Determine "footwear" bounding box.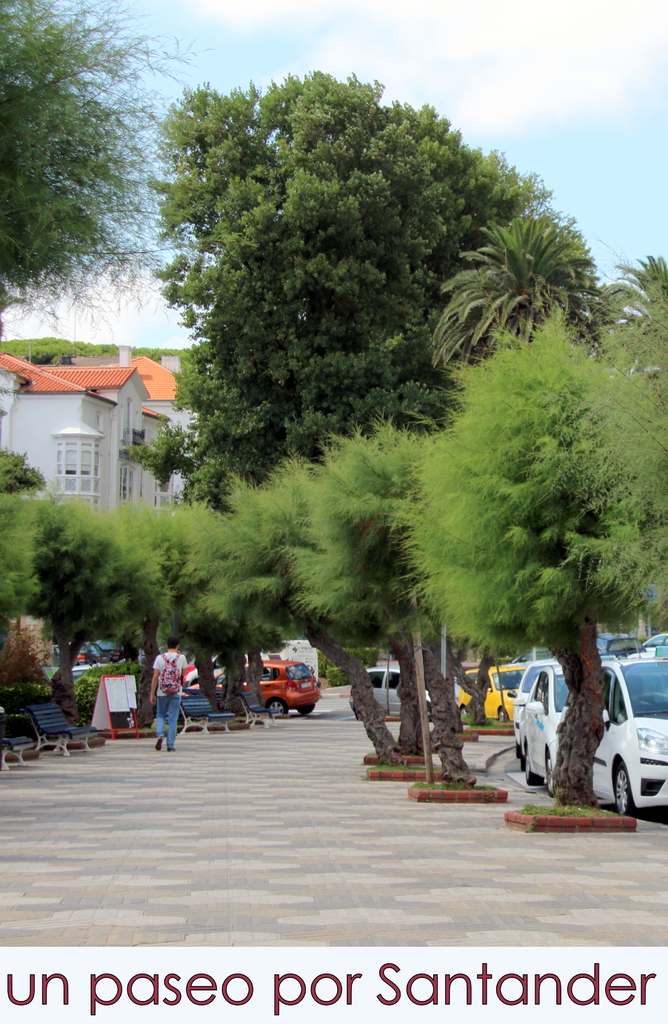
Determined: x1=153 y1=737 x2=163 y2=751.
